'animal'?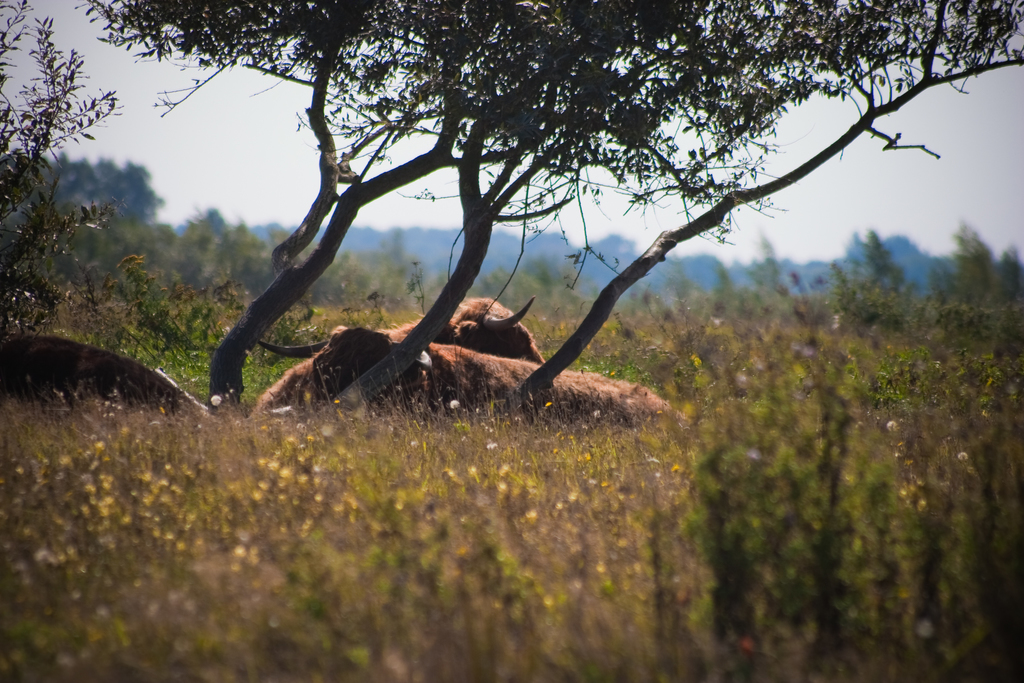
x1=252 y1=294 x2=550 y2=414
